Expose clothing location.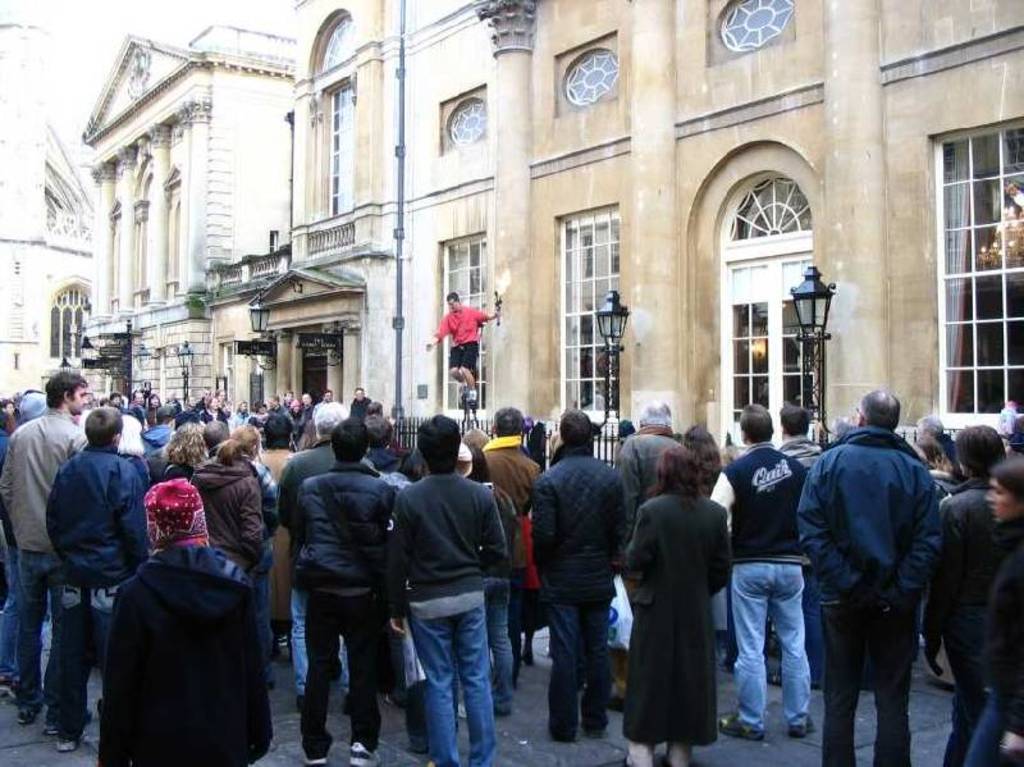
Exposed at locate(54, 420, 161, 709).
